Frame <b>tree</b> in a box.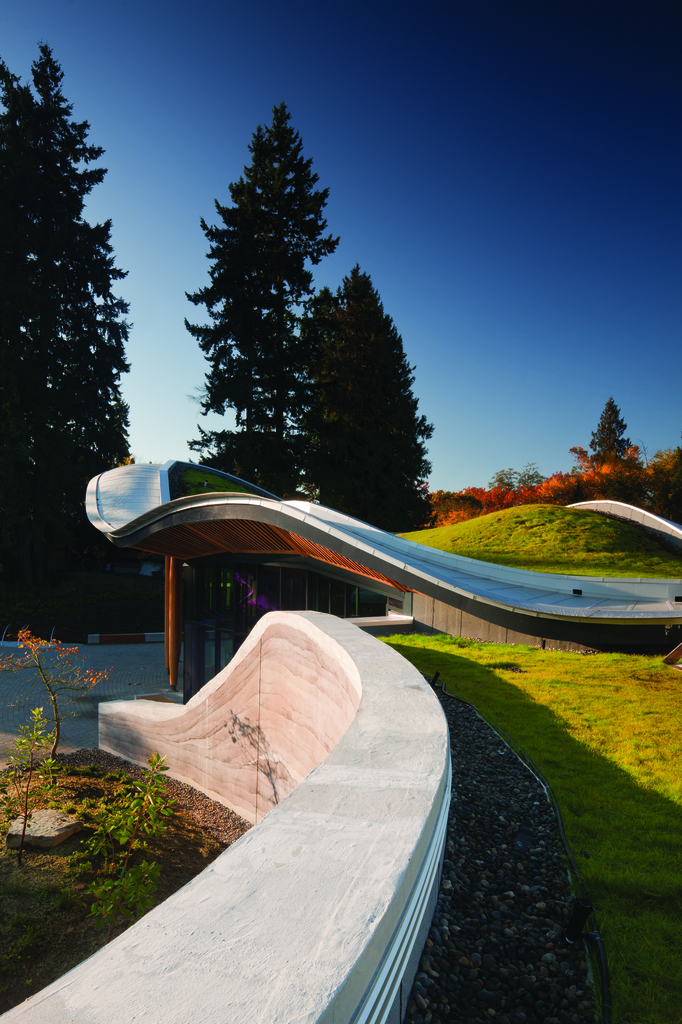
0, 20, 152, 666.
